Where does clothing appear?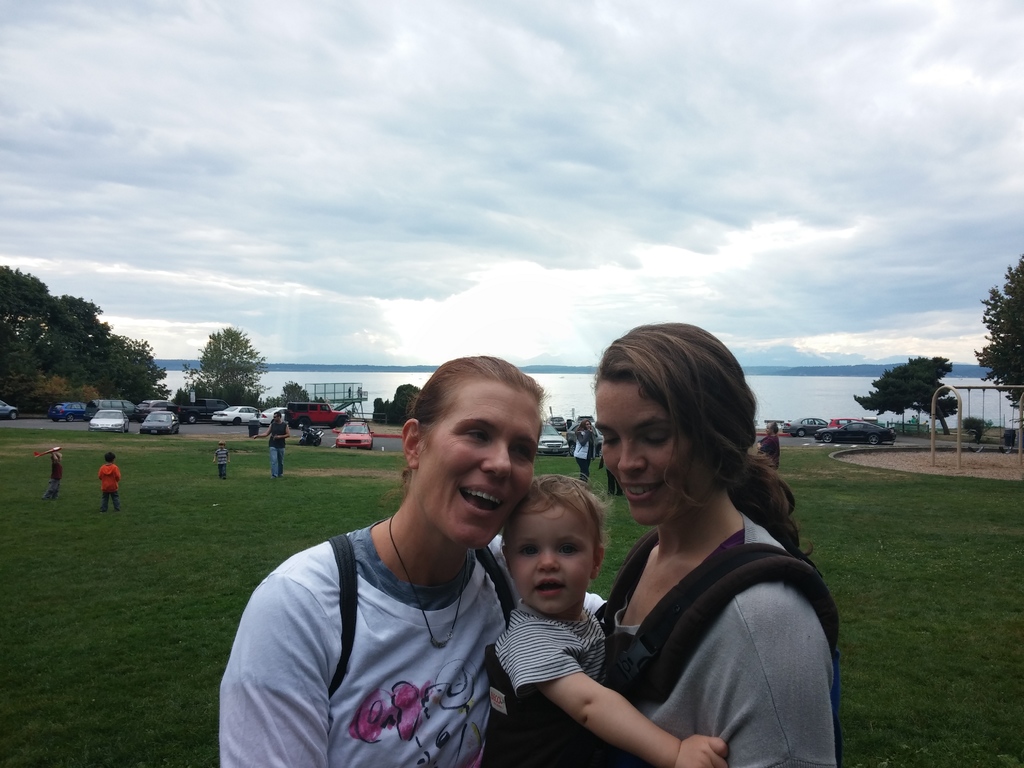
Appears at bbox=(97, 461, 124, 511).
